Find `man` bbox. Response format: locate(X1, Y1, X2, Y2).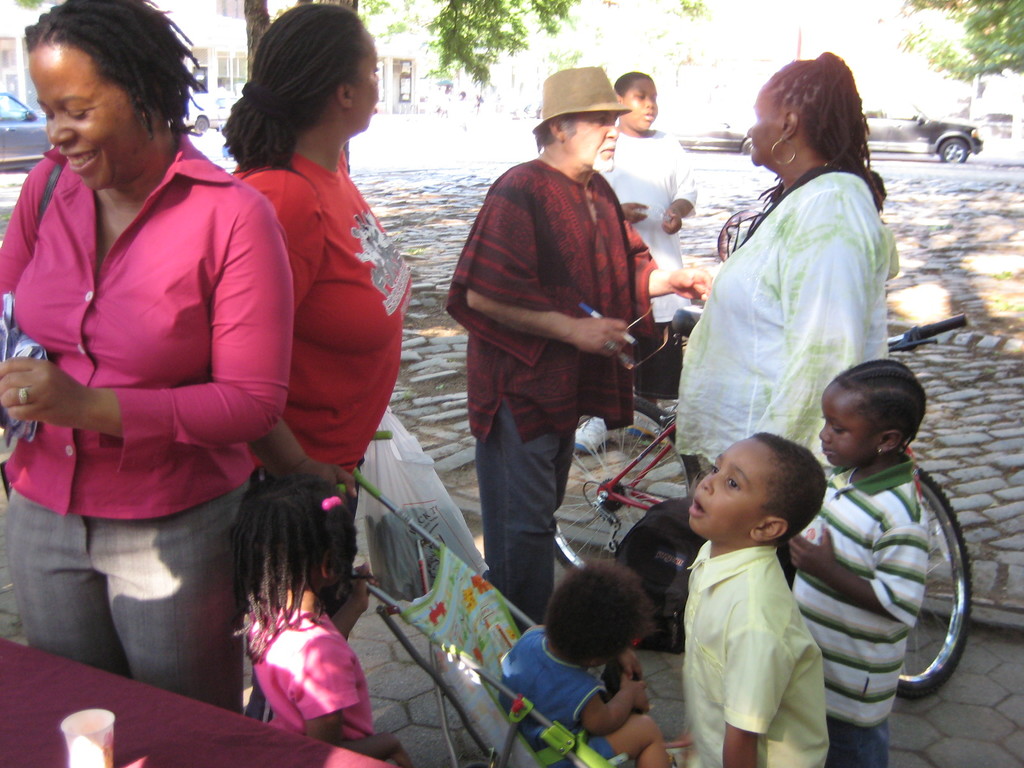
locate(455, 87, 677, 595).
